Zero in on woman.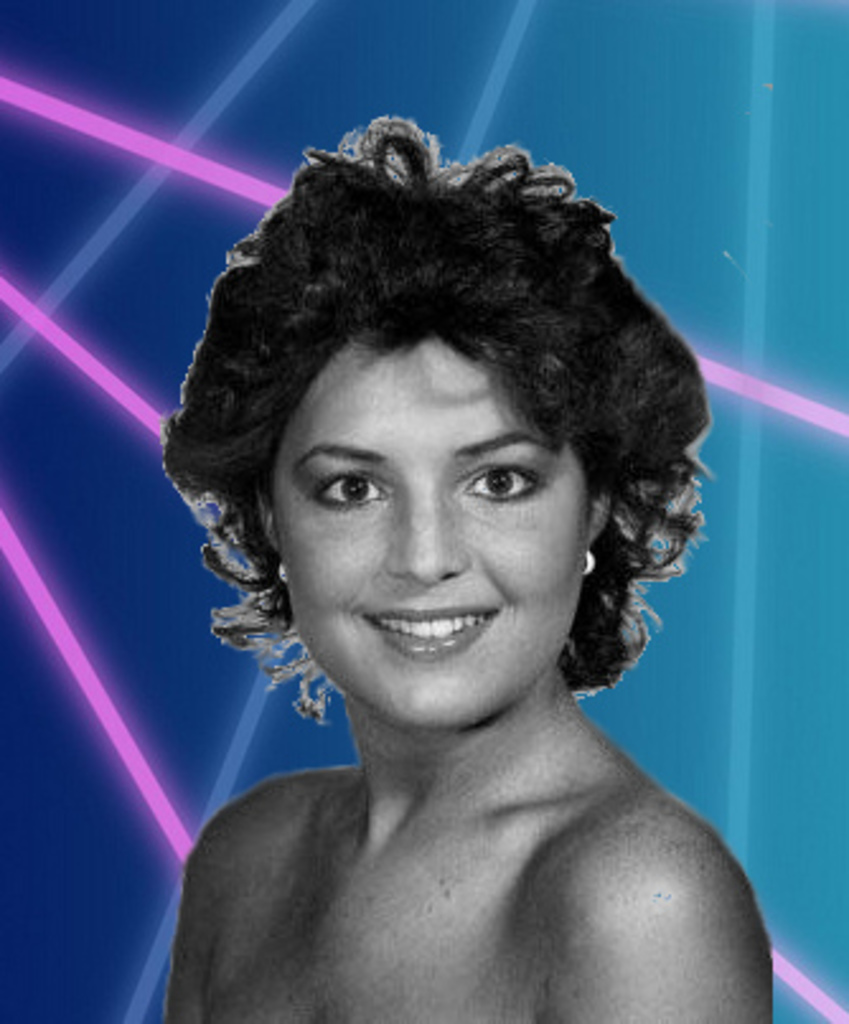
Zeroed in: (left=168, top=99, right=775, bottom=1021).
